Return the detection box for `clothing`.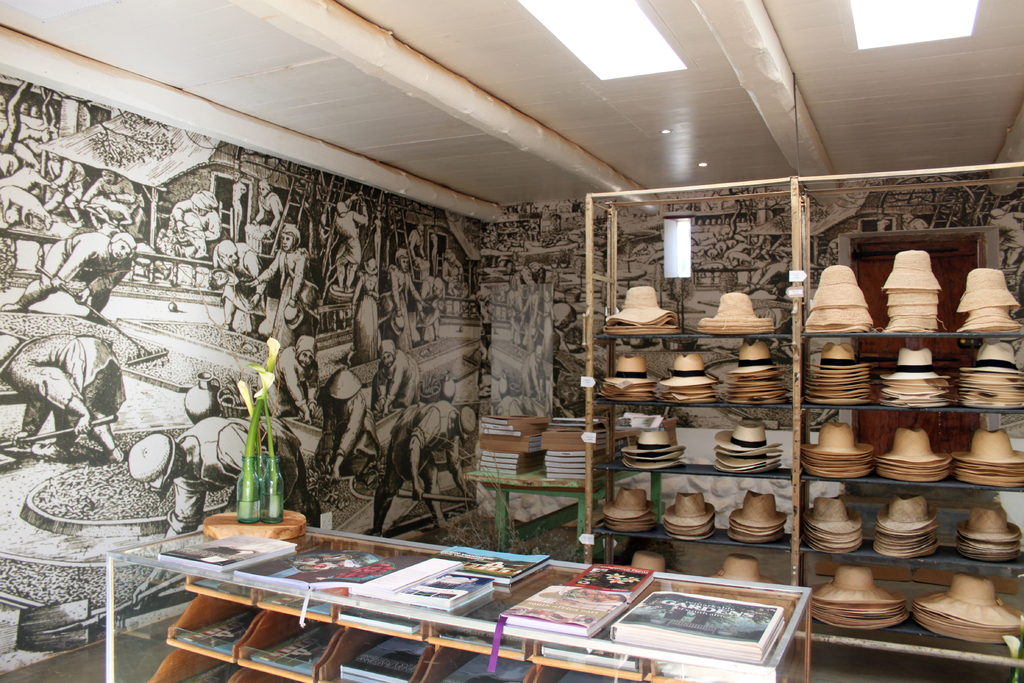
{"x1": 361, "y1": 273, "x2": 376, "y2": 355}.
